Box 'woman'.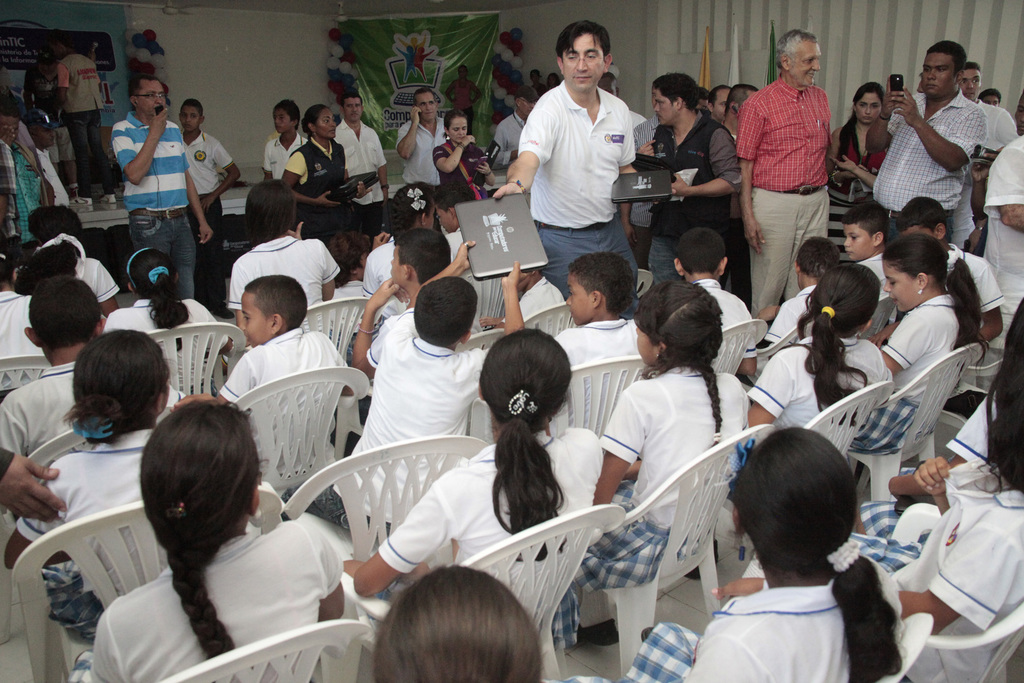
826 83 887 267.
